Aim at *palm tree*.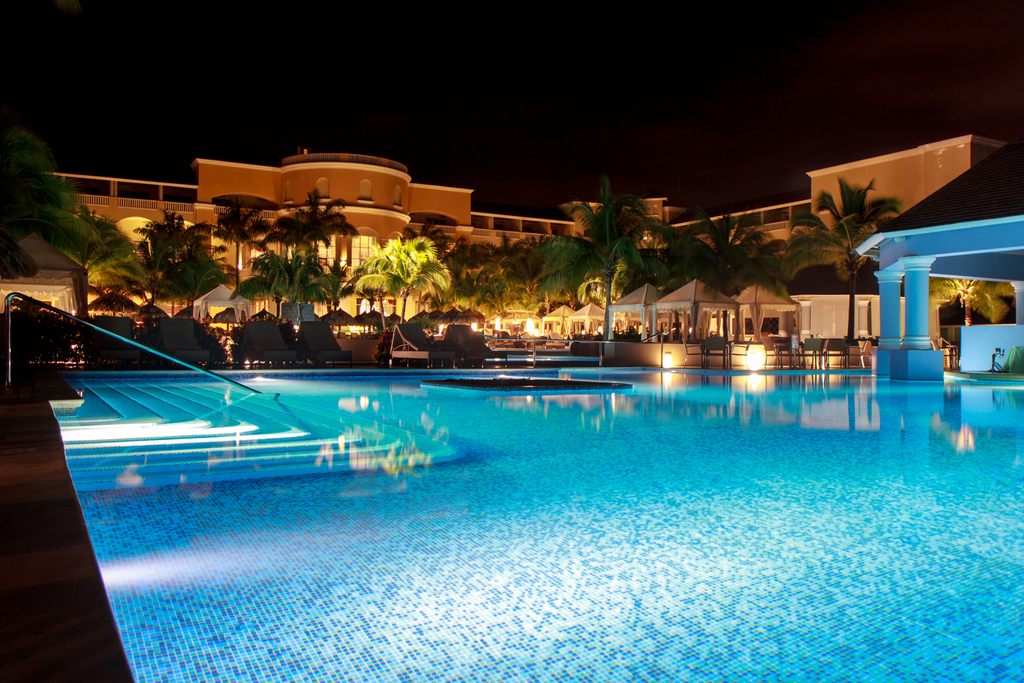
Aimed at [left=422, top=229, right=489, bottom=296].
